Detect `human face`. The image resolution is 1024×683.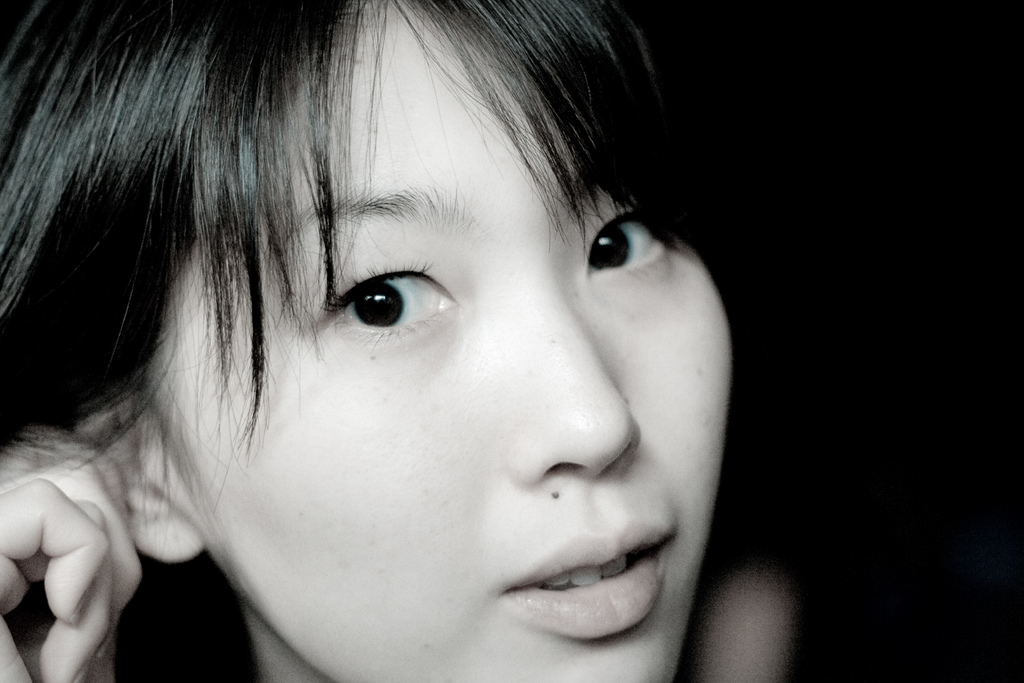
(133, 0, 733, 682).
